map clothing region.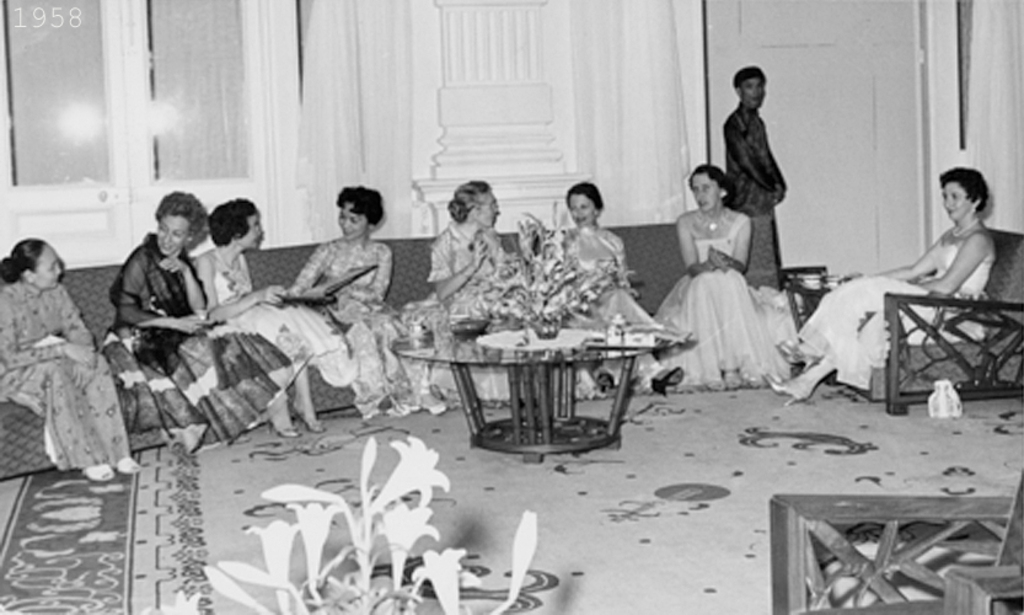
Mapped to (722,101,786,219).
